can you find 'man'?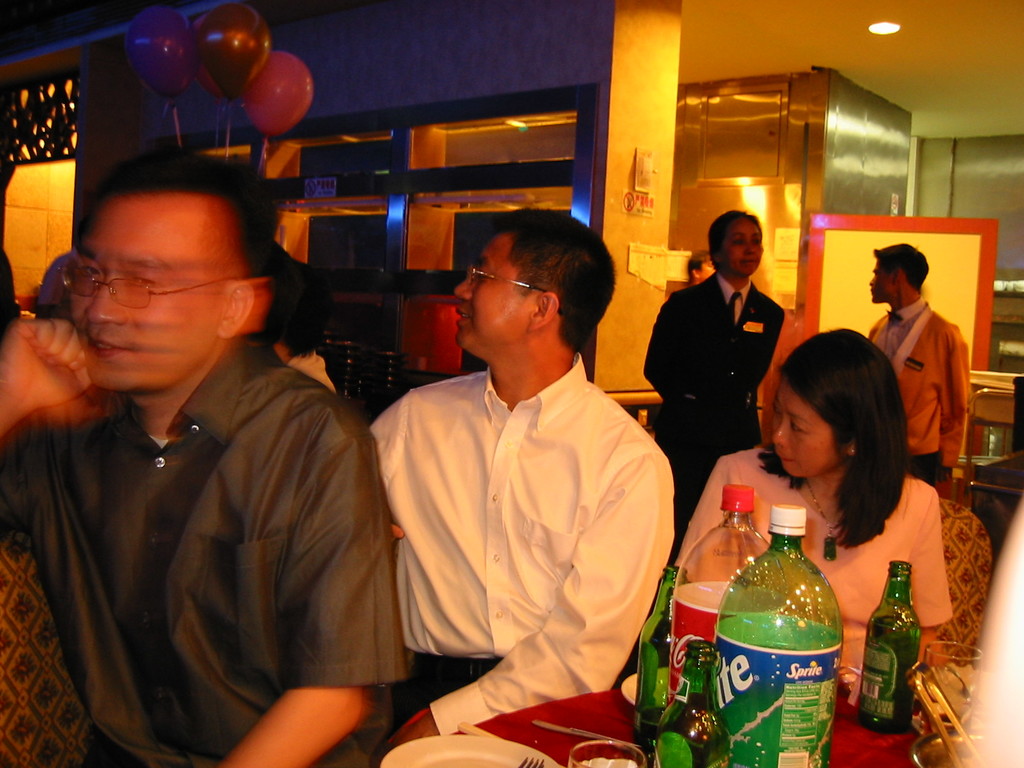
Yes, bounding box: <region>358, 189, 680, 767</region>.
